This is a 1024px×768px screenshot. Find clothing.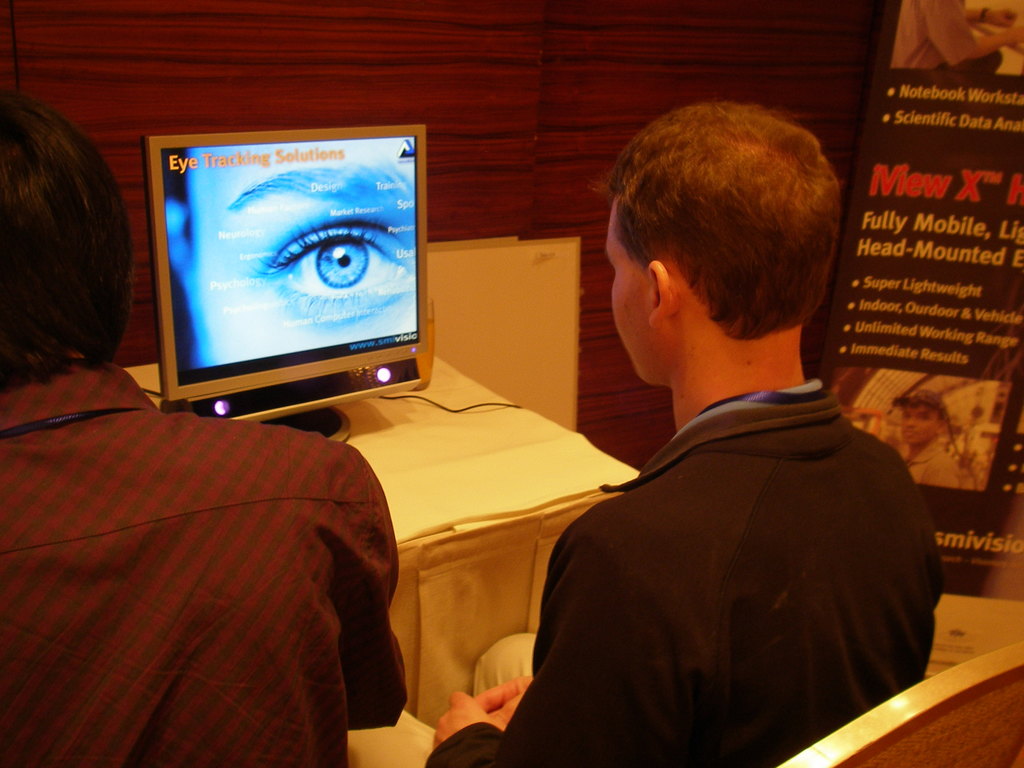
Bounding box: x1=3, y1=347, x2=413, y2=767.
